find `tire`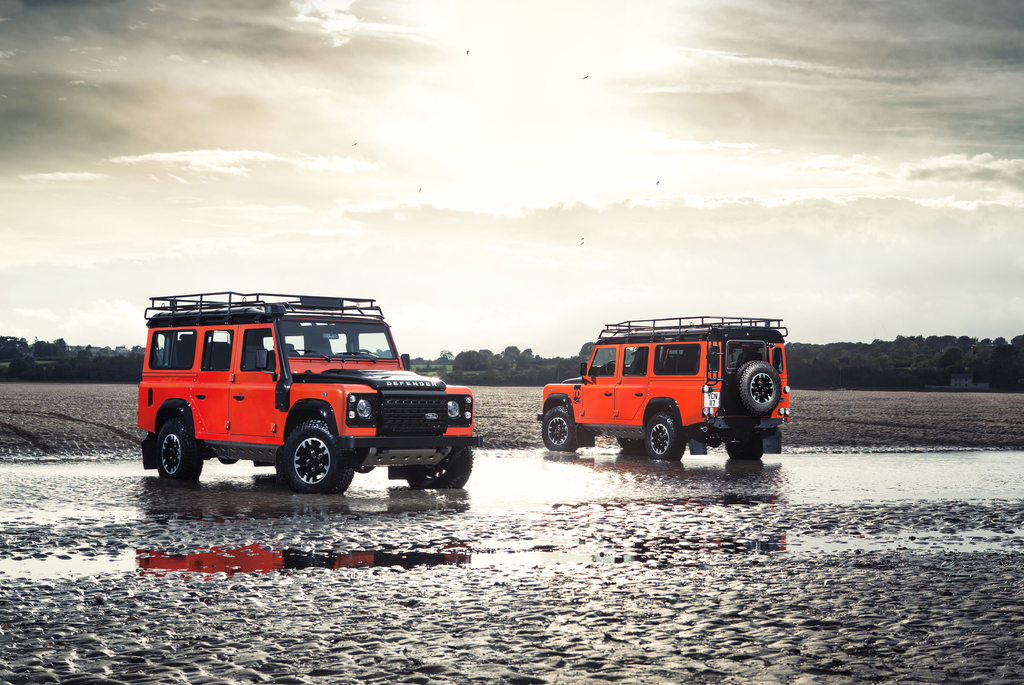
x1=645 y1=413 x2=685 y2=461
